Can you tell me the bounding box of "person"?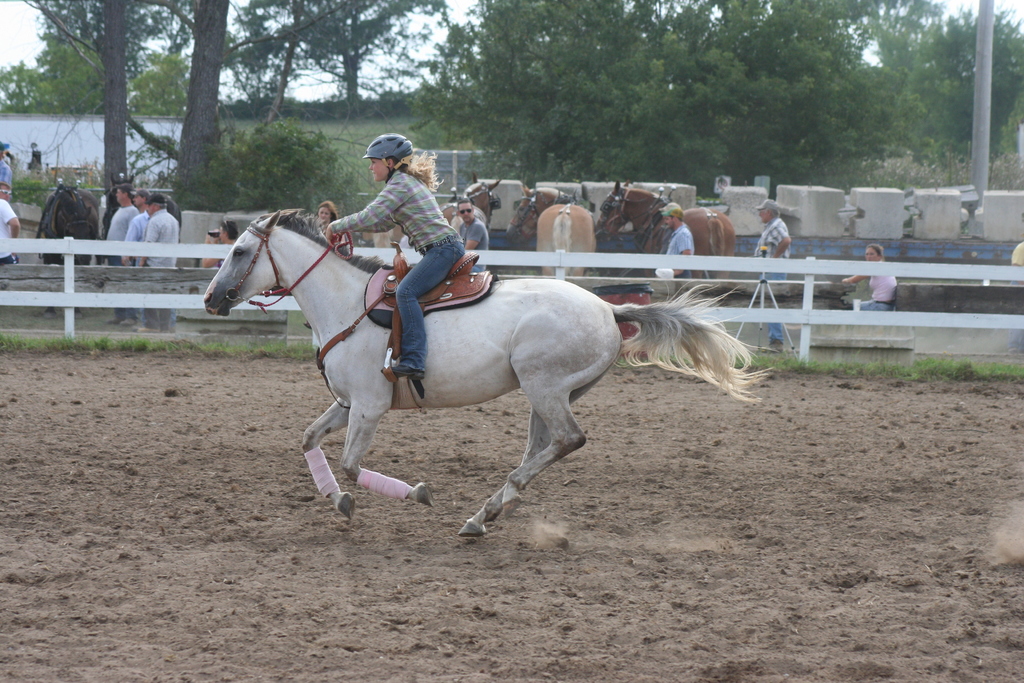
[left=760, top=199, right=792, bottom=357].
